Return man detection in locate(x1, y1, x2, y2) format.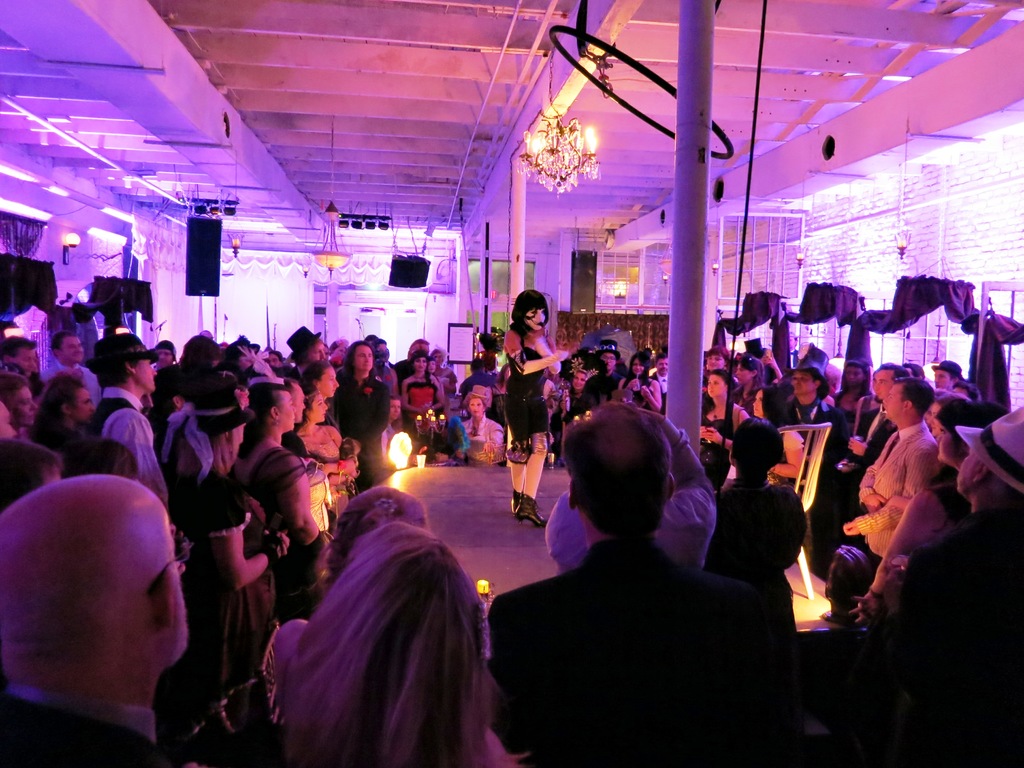
locate(483, 404, 771, 767).
